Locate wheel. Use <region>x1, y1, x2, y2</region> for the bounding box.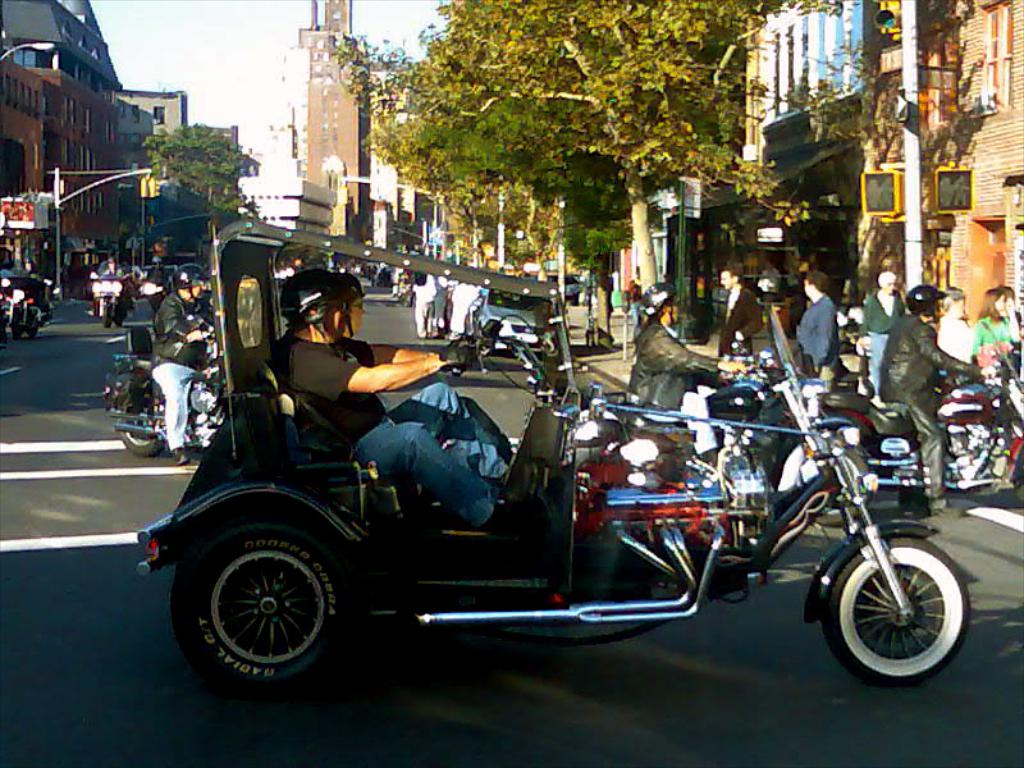
<region>819, 540, 974, 690</region>.
